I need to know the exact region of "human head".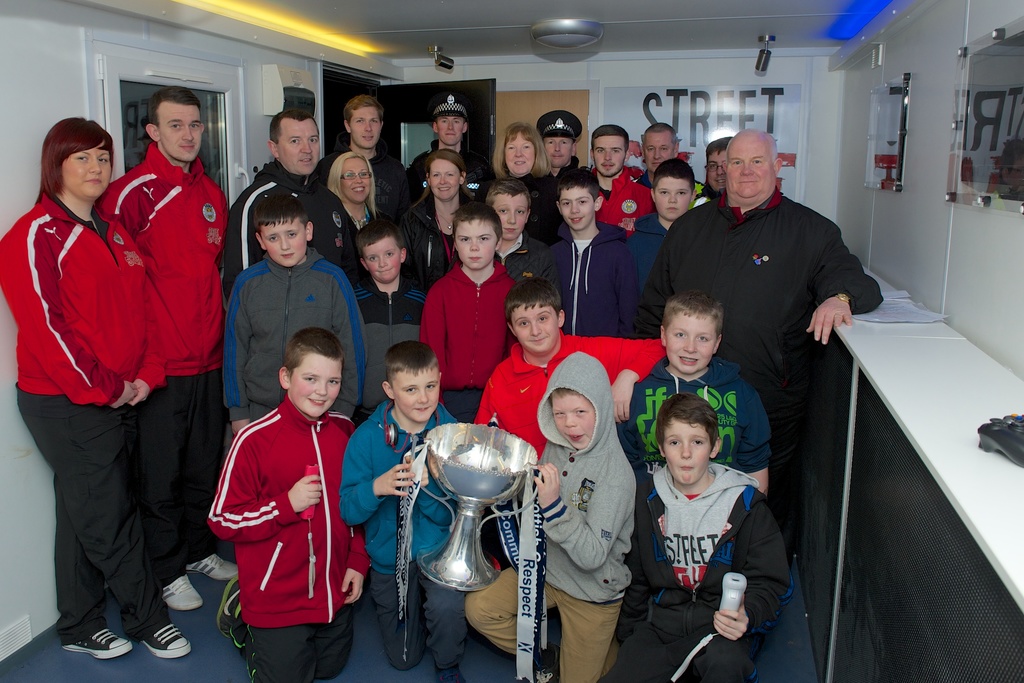
Region: box(722, 126, 783, 201).
